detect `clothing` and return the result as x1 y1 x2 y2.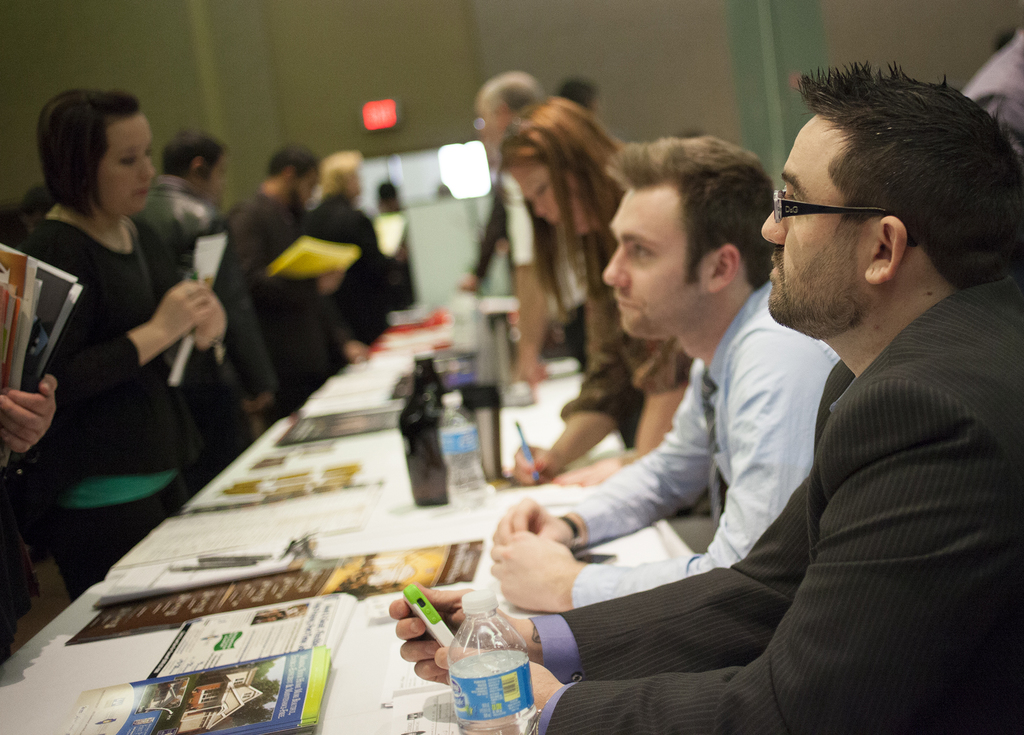
534 281 1023 734.
